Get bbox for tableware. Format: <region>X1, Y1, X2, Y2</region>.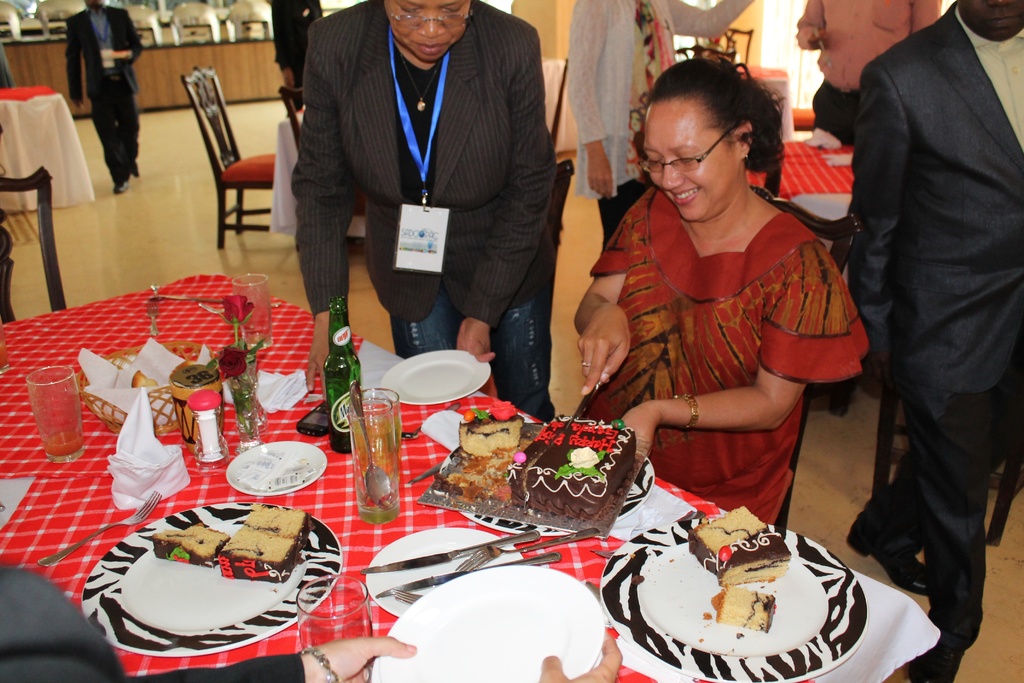
<region>173, 360, 225, 454</region>.
